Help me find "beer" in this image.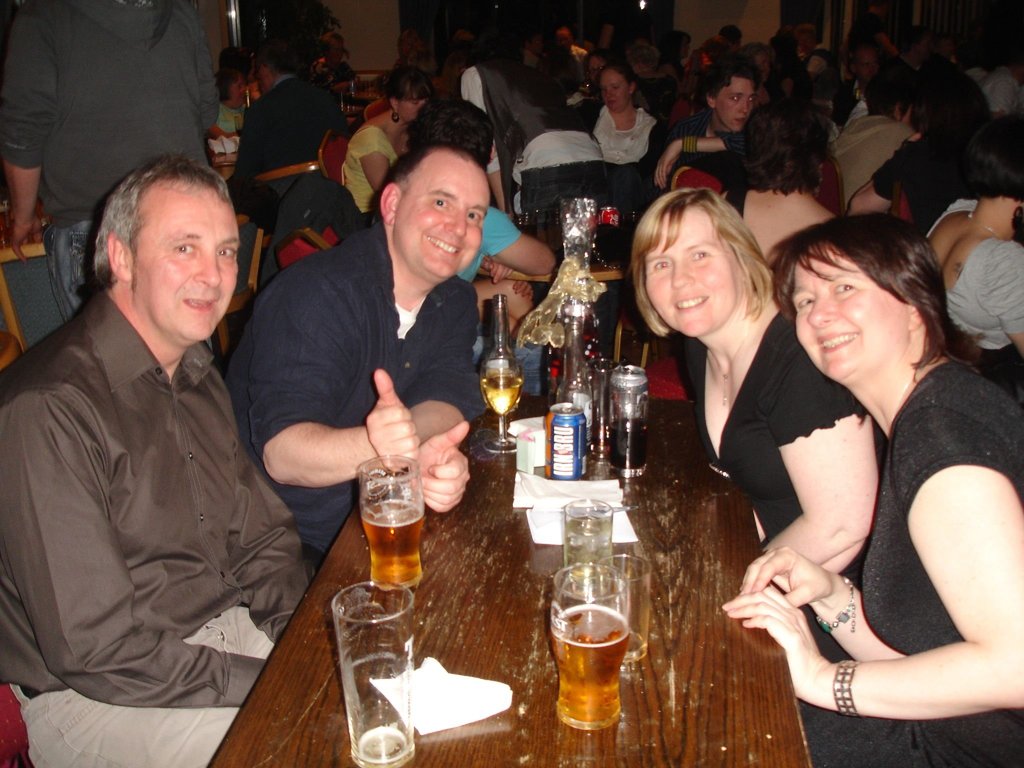
Found it: 548, 604, 629, 730.
